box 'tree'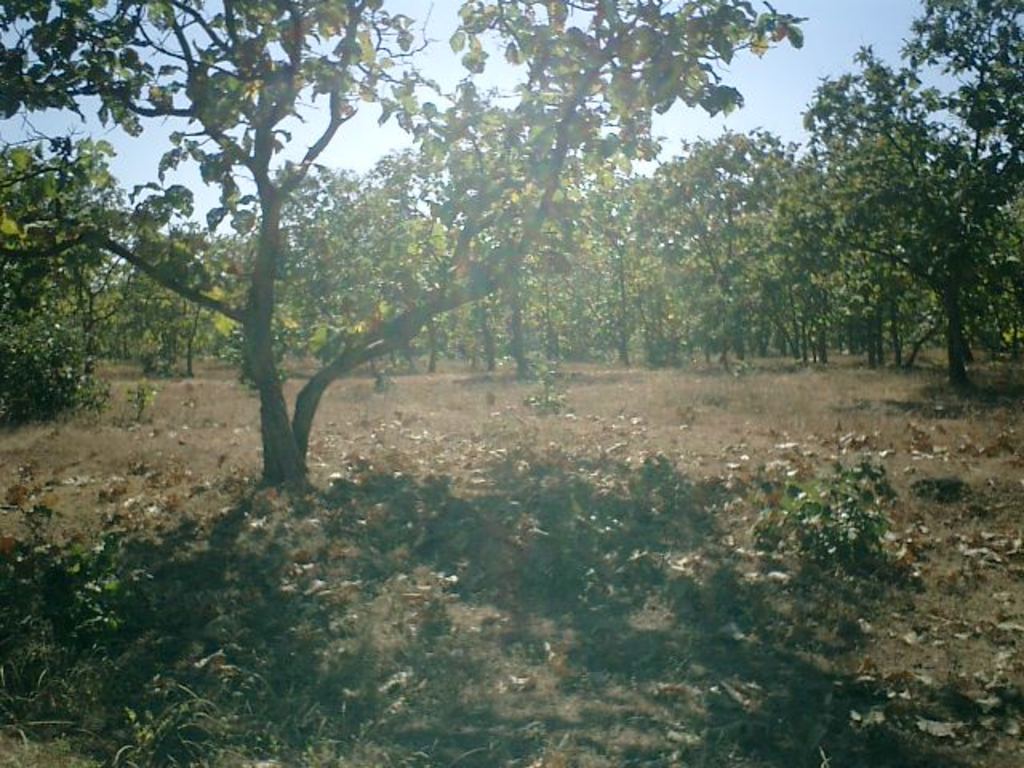
(left=0, top=144, right=99, bottom=422)
